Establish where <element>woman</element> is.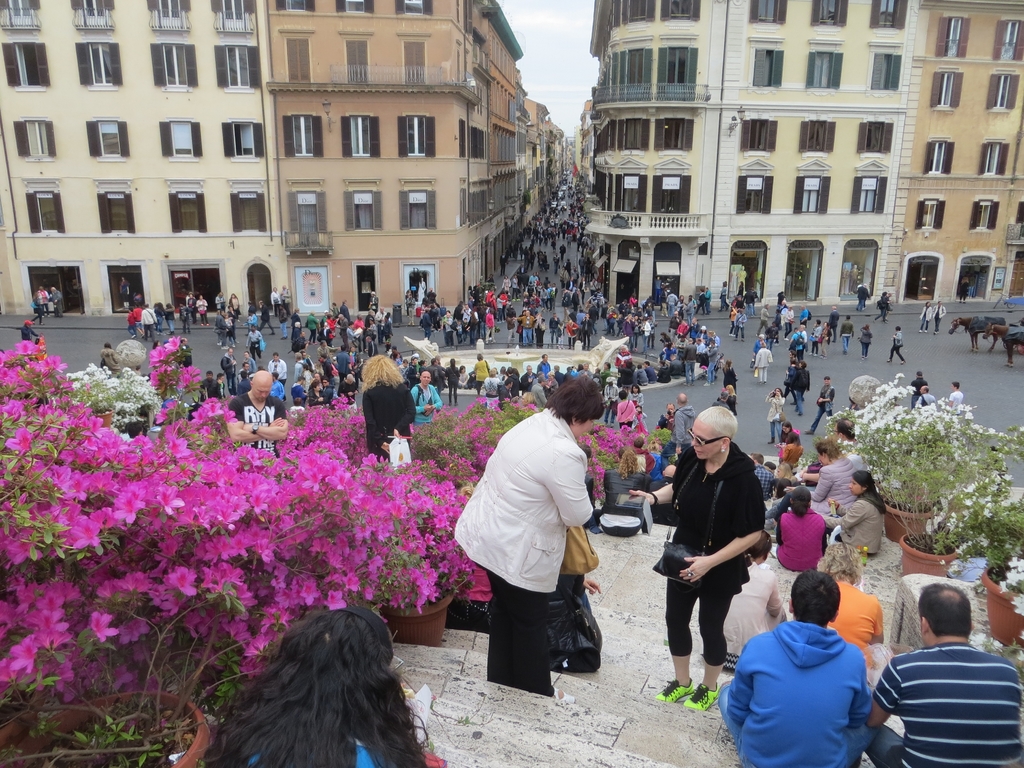
Established at bbox(365, 354, 421, 468).
